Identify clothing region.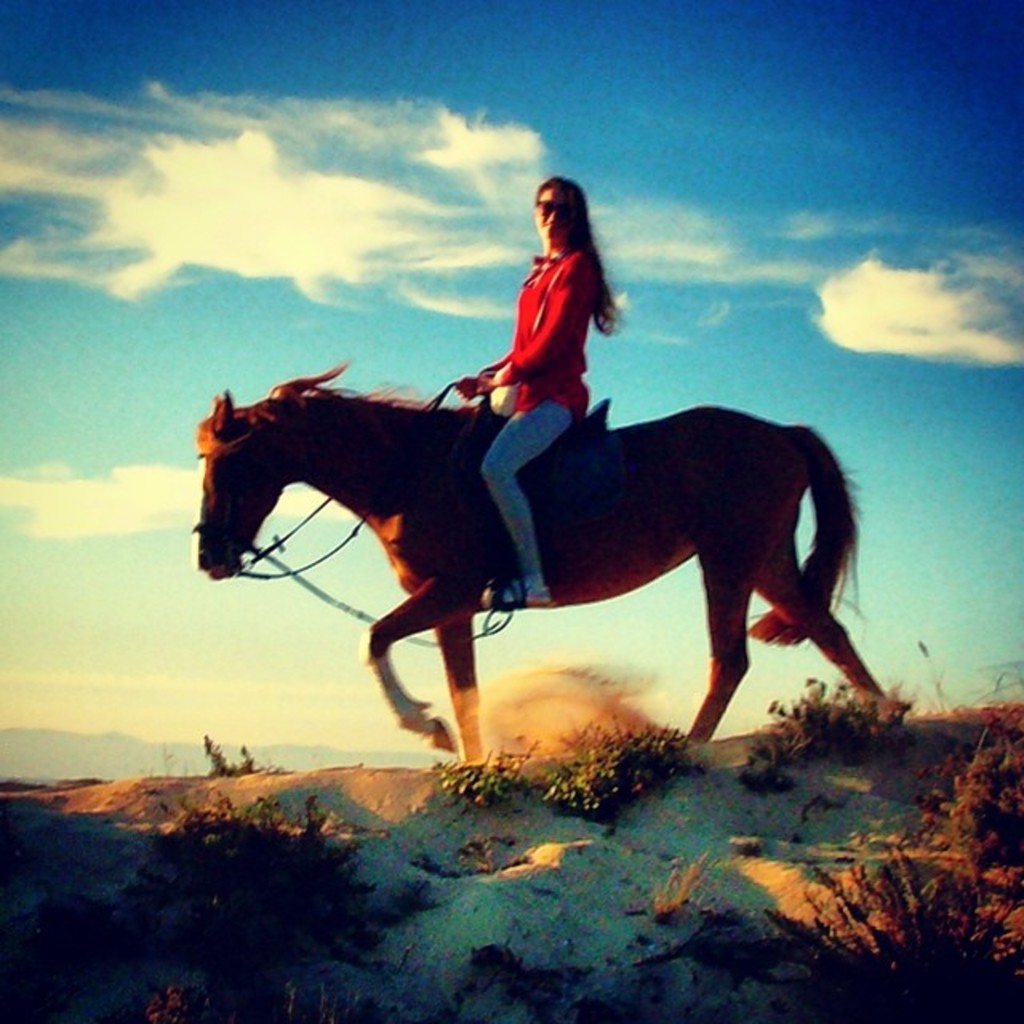
Region: {"left": 462, "top": 237, "right": 602, "bottom": 603}.
